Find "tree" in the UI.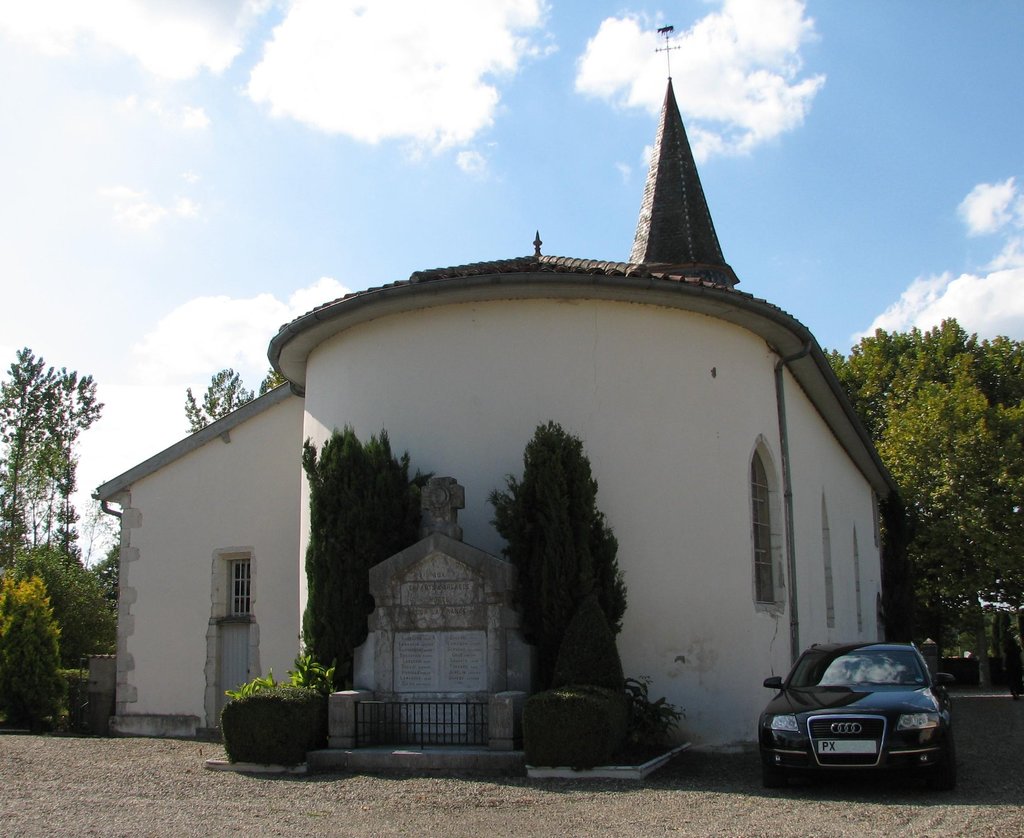
UI element at [x1=182, y1=364, x2=255, y2=439].
